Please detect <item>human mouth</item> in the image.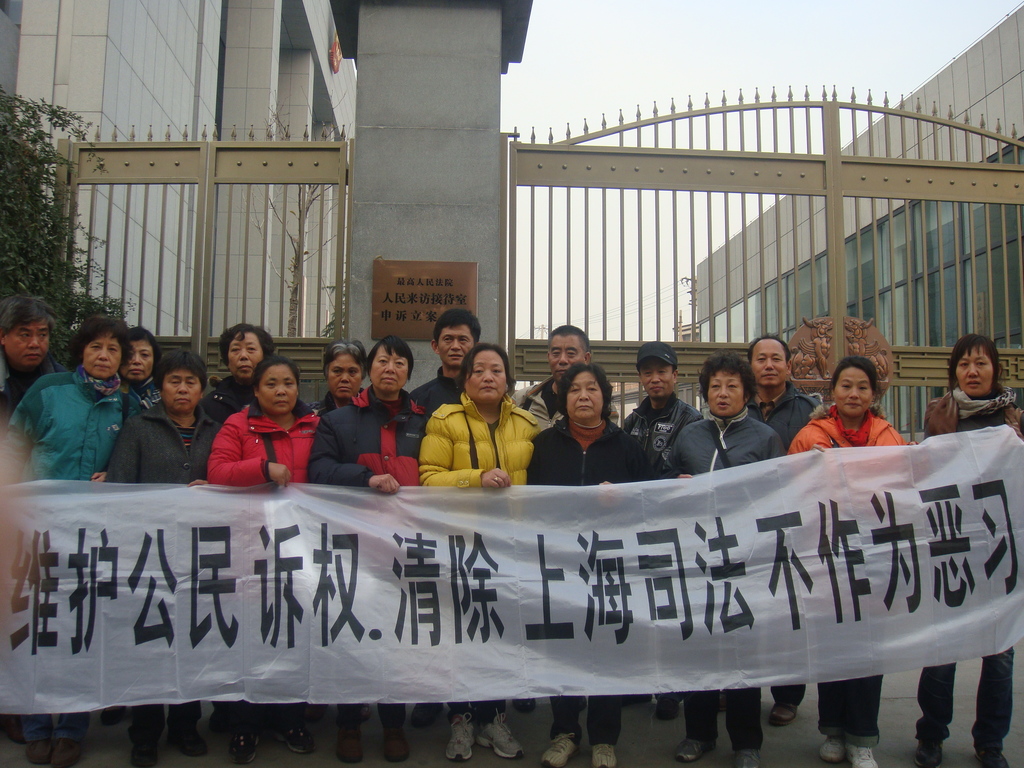
91/362/112/372.
